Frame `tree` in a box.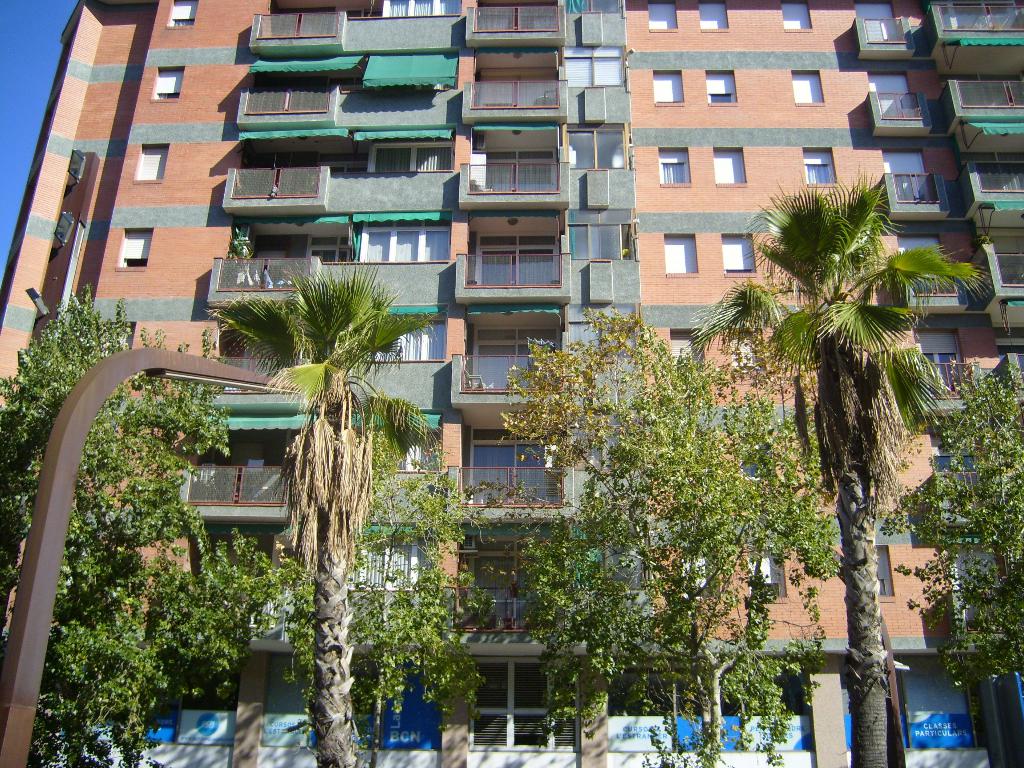
x1=696 y1=156 x2=987 y2=687.
